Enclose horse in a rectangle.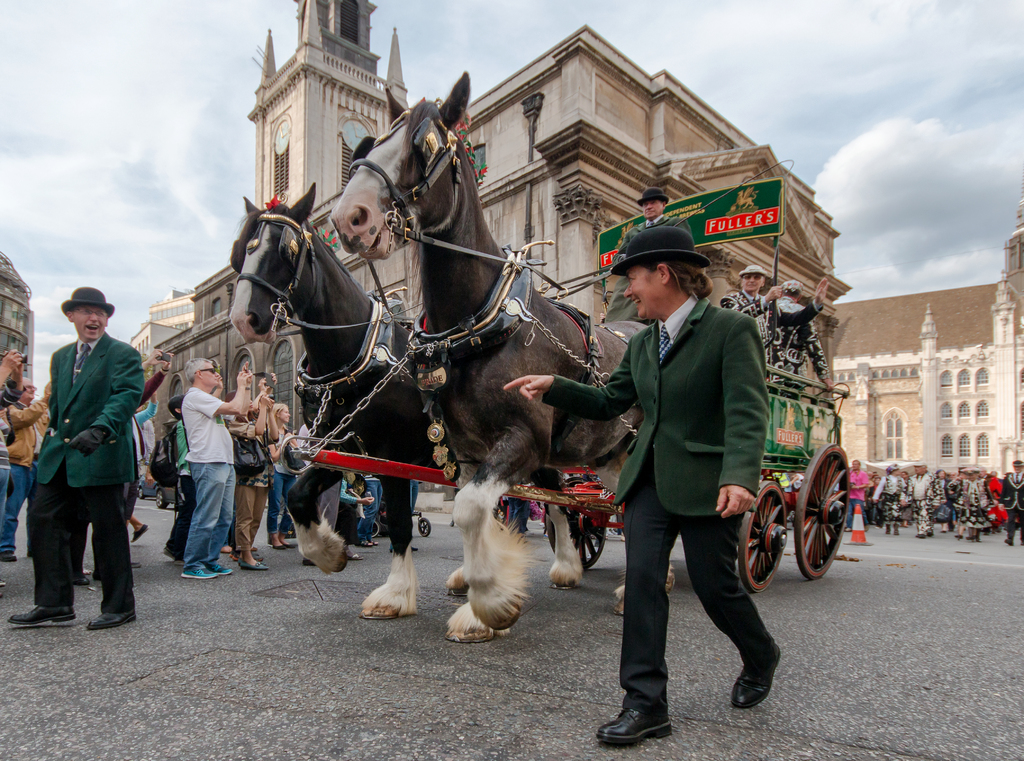
l=330, t=74, r=652, b=643.
